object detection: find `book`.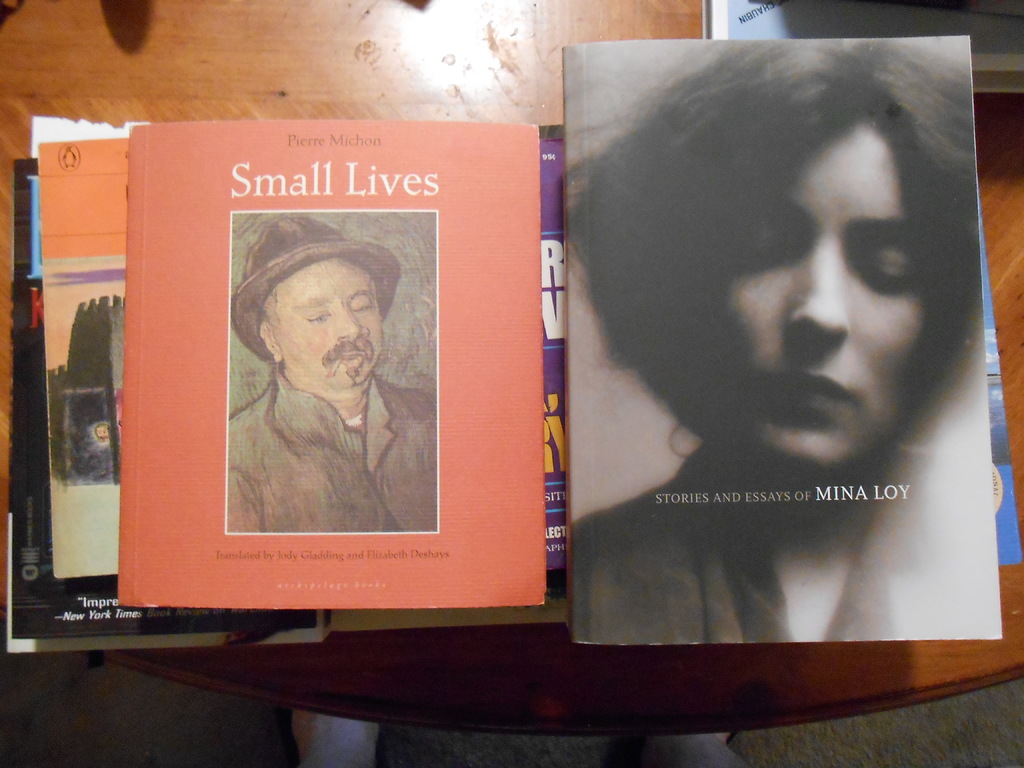
l=117, t=89, r=536, b=623.
